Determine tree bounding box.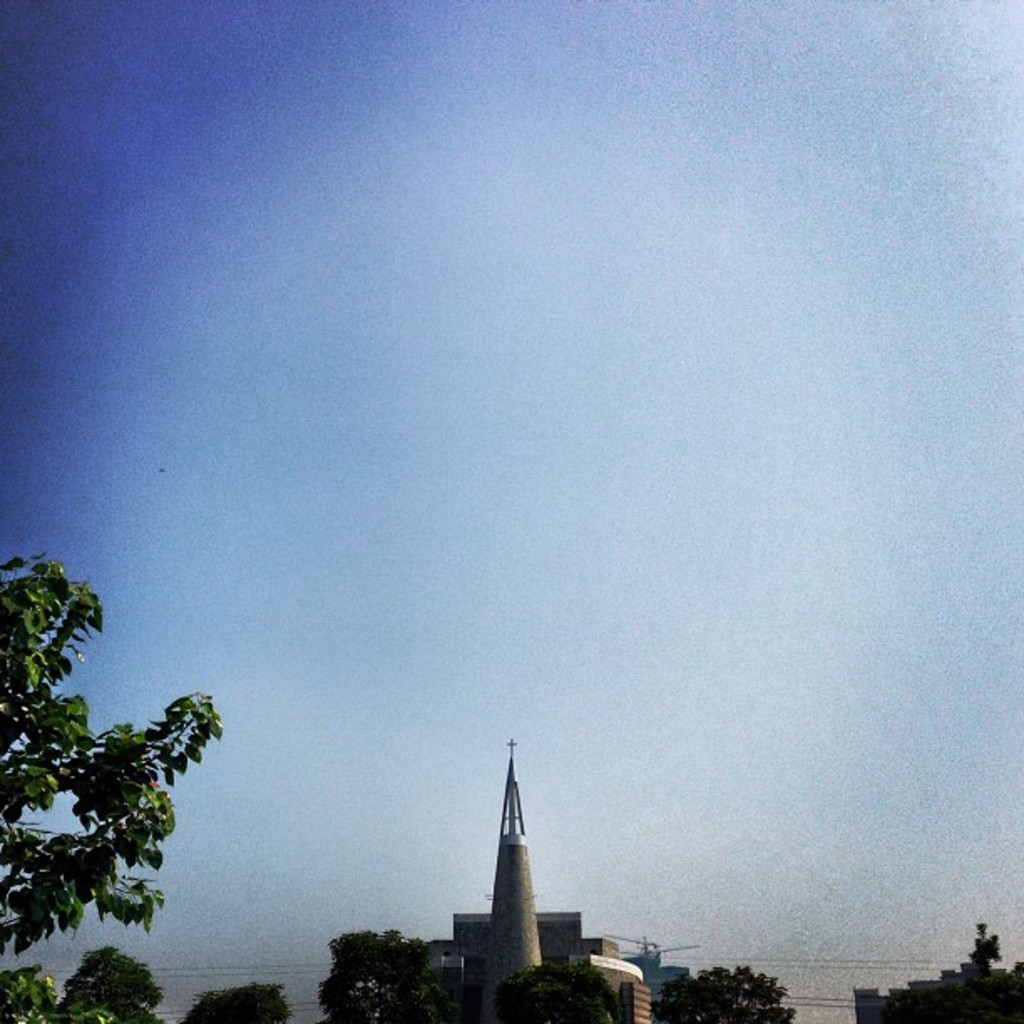
Determined: left=60, top=947, right=161, bottom=1022.
